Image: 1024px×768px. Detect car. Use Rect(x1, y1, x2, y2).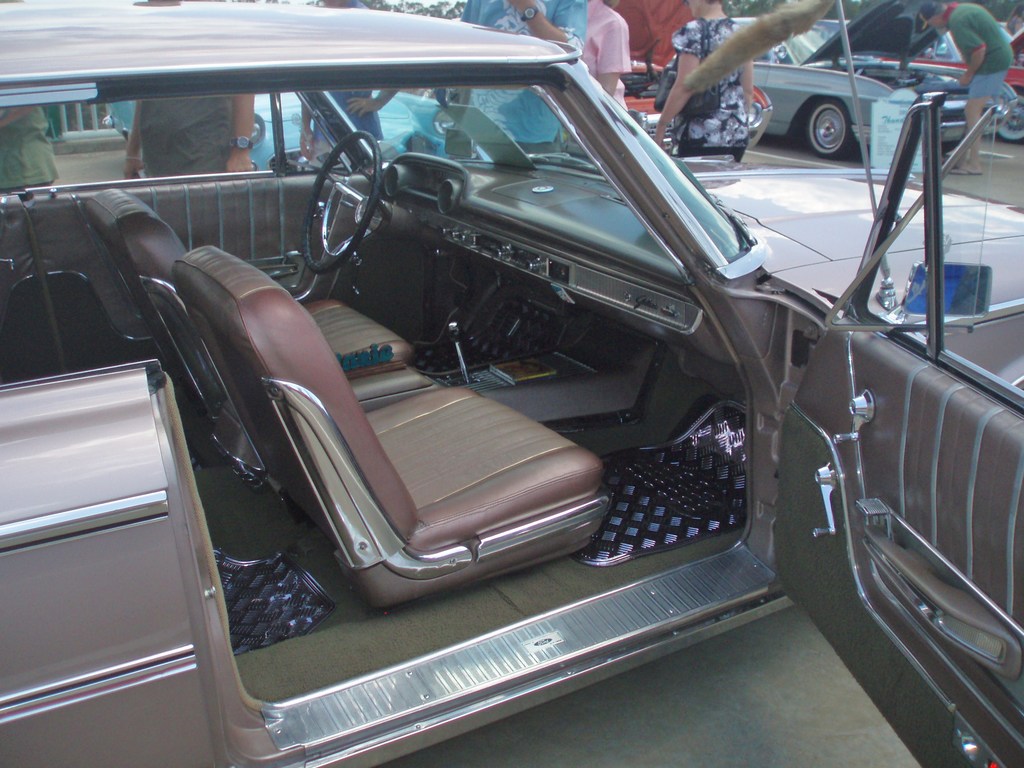
Rect(742, 0, 1002, 156).
